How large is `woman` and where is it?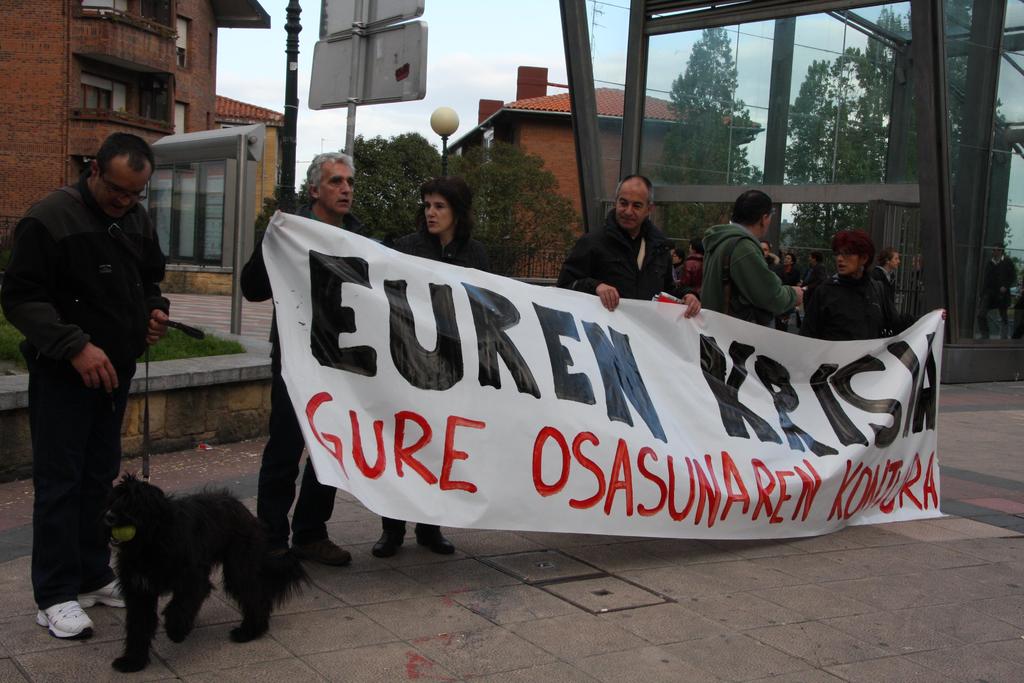
Bounding box: [797, 229, 948, 340].
